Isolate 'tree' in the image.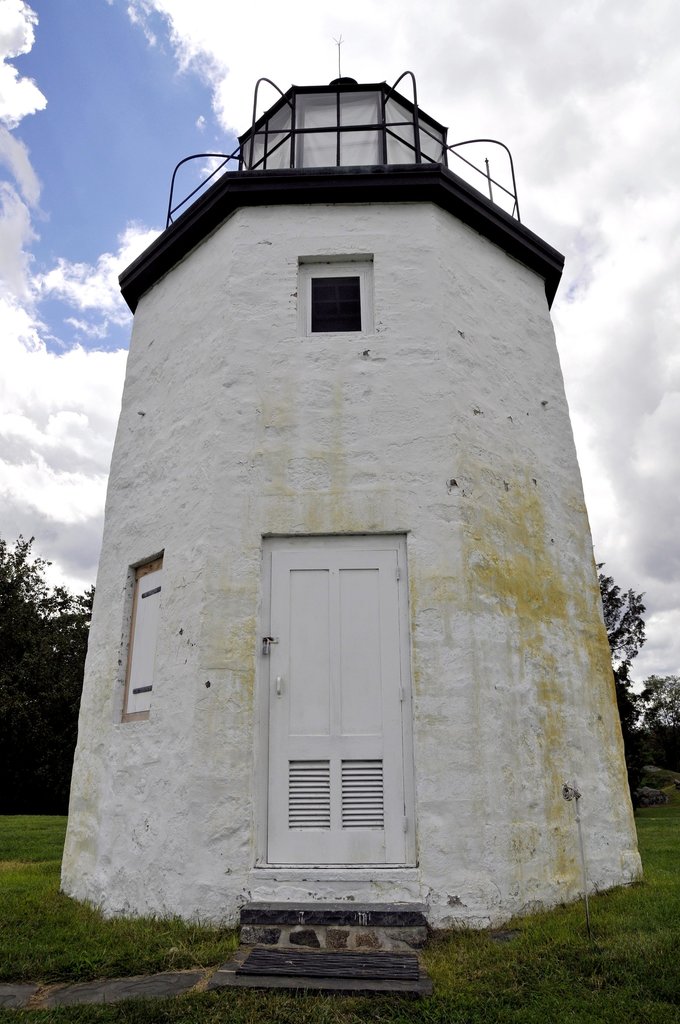
Isolated region: [left=599, top=554, right=650, bottom=721].
